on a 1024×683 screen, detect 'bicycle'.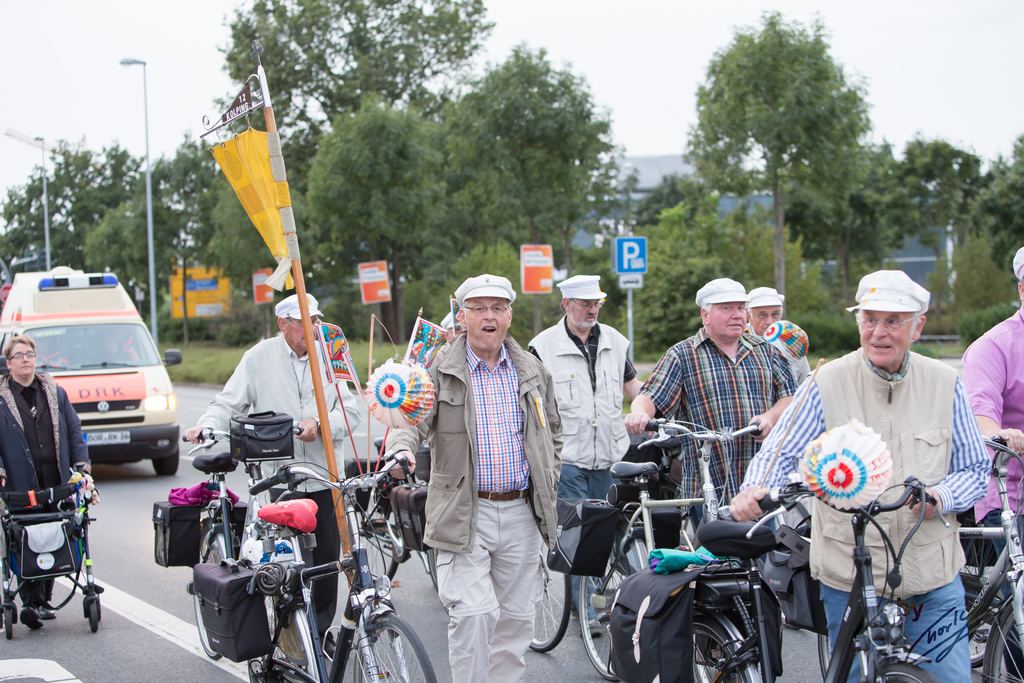
detection(691, 473, 954, 682).
